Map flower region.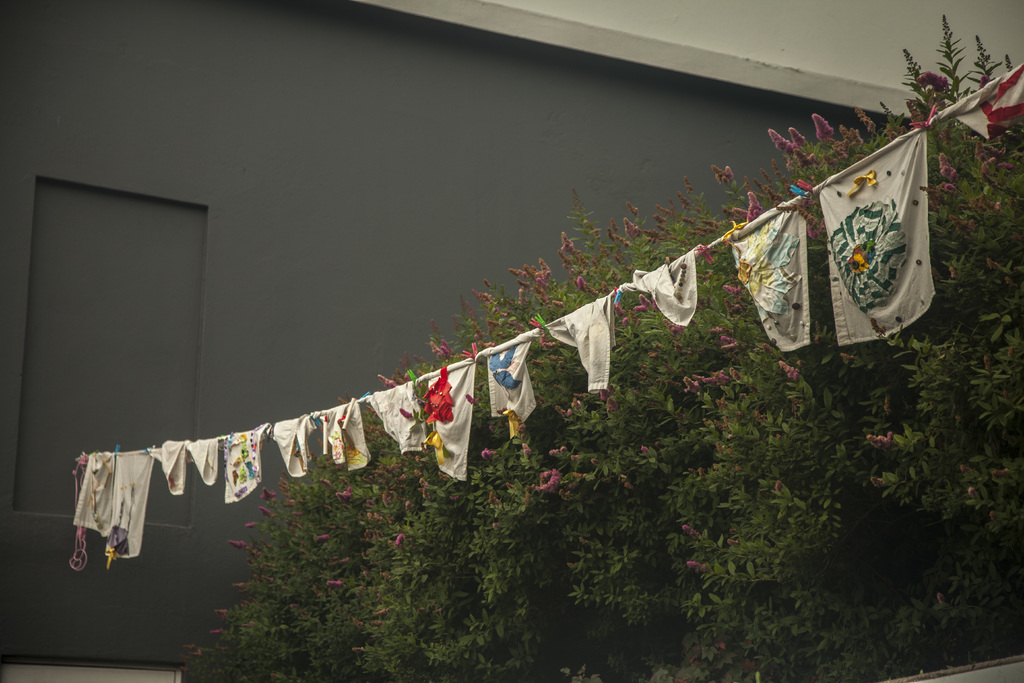
Mapped to (x1=989, y1=465, x2=1011, y2=478).
